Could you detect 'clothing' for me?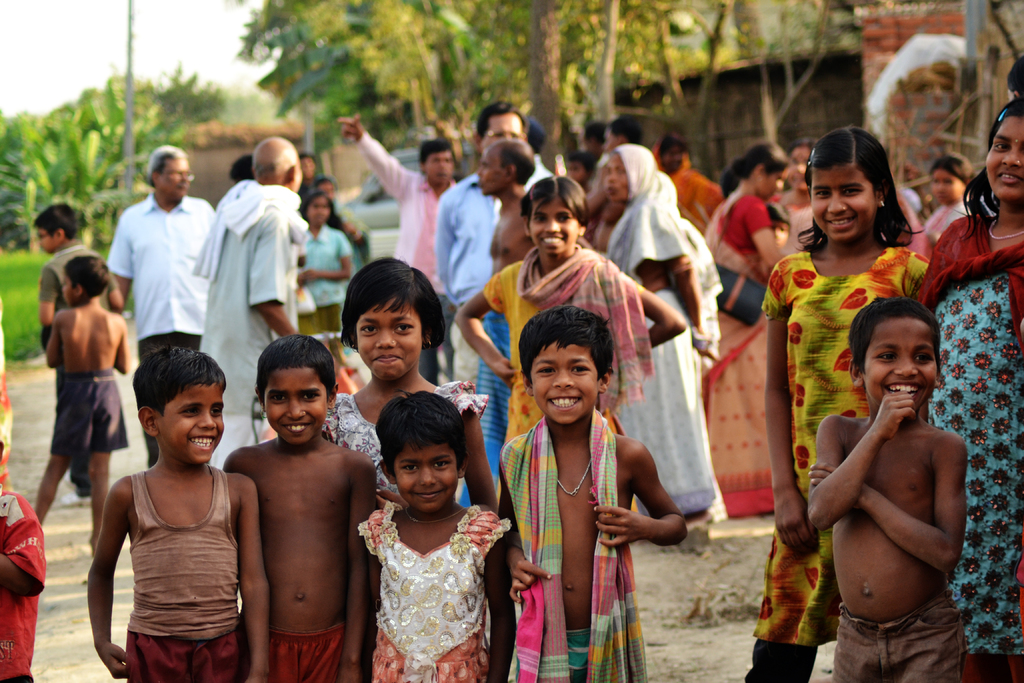
Detection result: (left=52, top=361, right=127, bottom=456).
